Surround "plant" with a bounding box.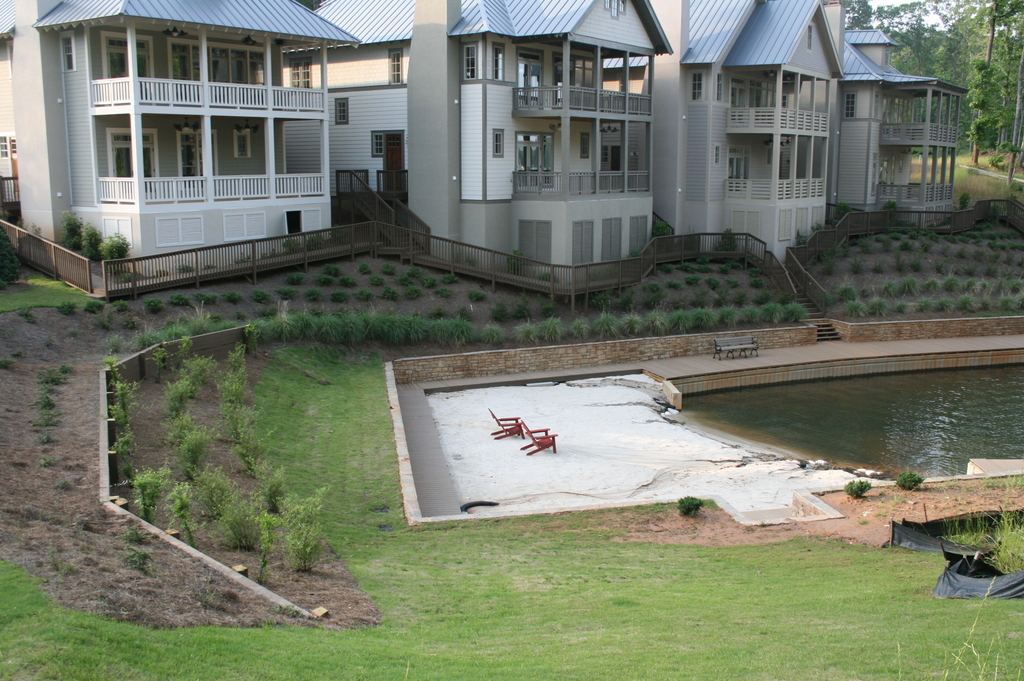
crop(37, 371, 68, 388).
